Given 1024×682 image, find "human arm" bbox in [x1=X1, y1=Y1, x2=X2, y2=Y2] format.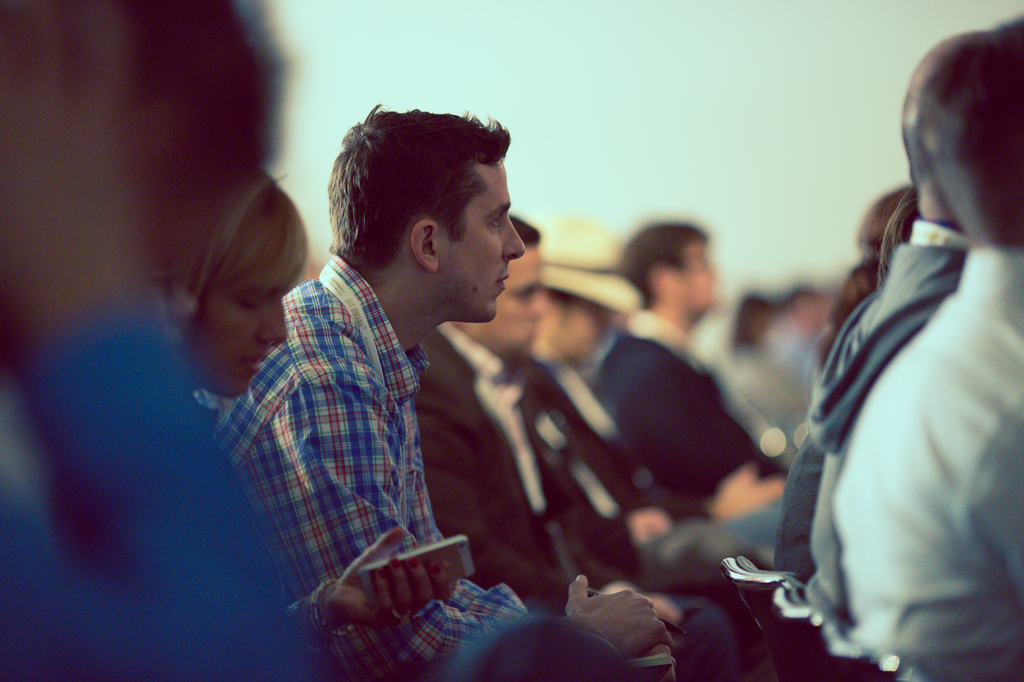
[x1=559, y1=567, x2=678, y2=658].
